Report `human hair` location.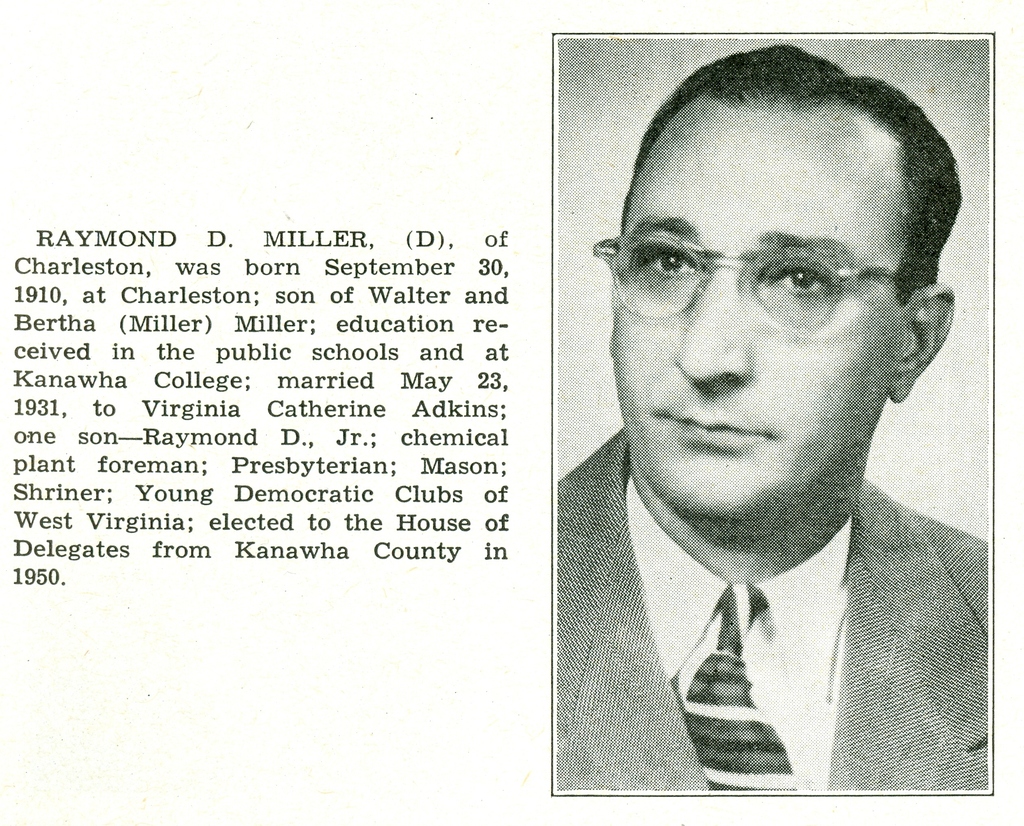
Report: crop(614, 41, 969, 409).
